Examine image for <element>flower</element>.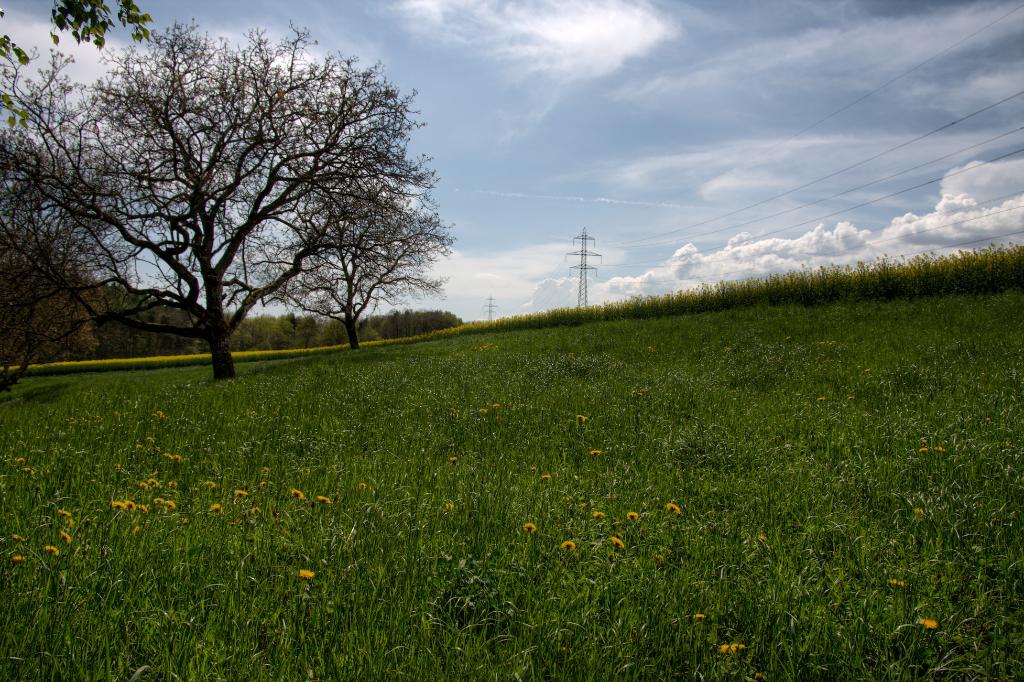
Examination result: [x1=237, y1=488, x2=251, y2=497].
